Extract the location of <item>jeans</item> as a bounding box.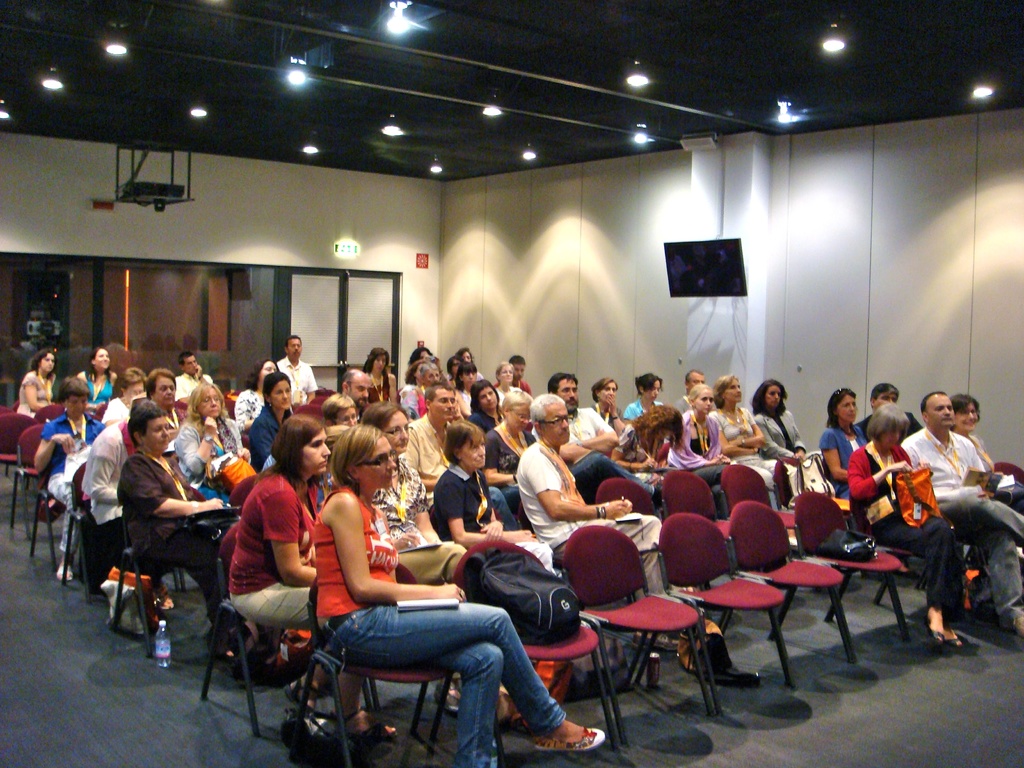
303:605:556:751.
